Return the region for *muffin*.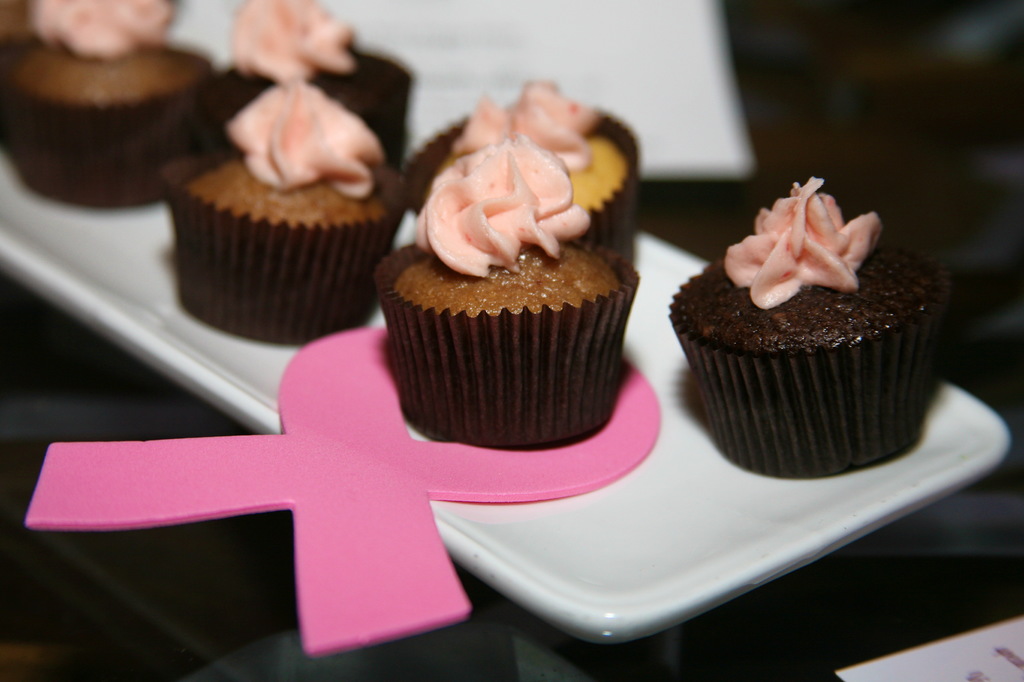
l=669, t=154, r=959, b=484.
